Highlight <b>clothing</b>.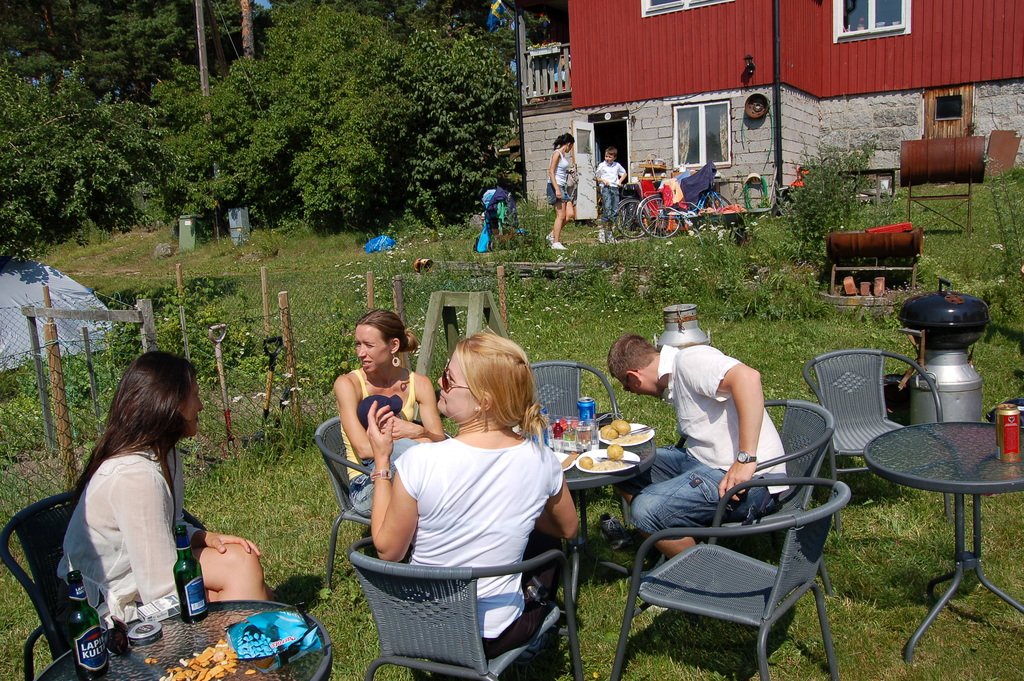
Highlighted region: bbox=[339, 366, 454, 537].
